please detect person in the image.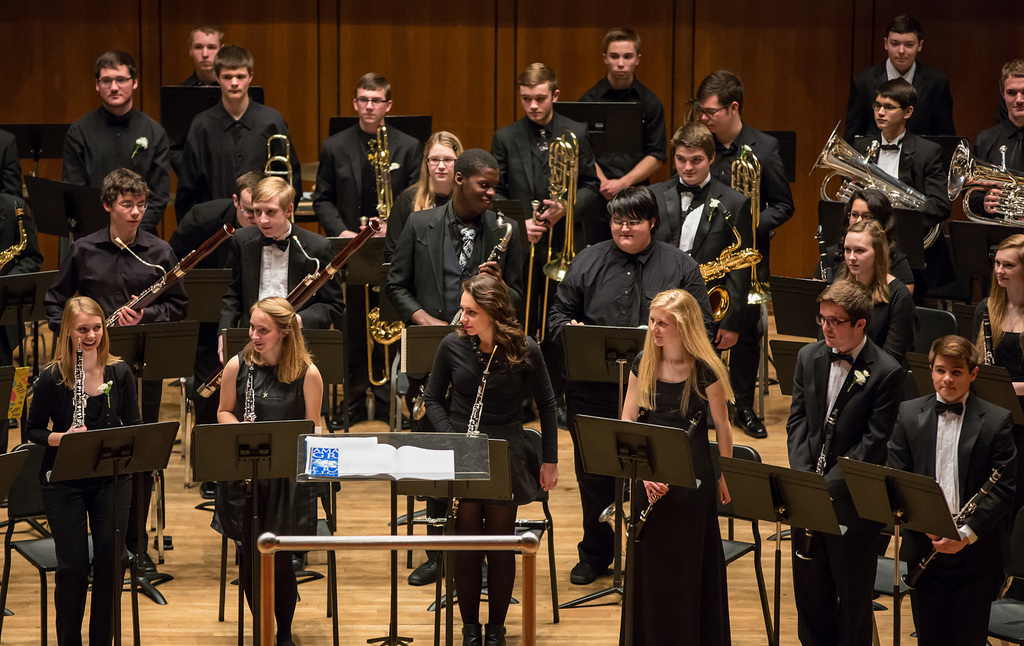
rect(573, 30, 663, 174).
